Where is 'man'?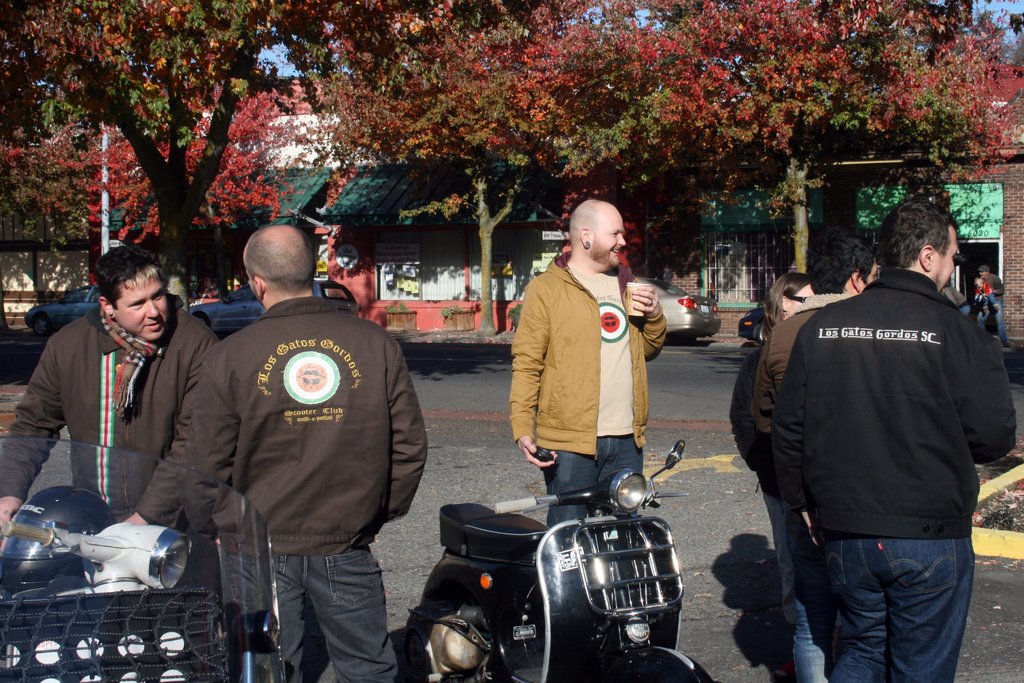
[left=972, top=263, right=1011, bottom=352].
